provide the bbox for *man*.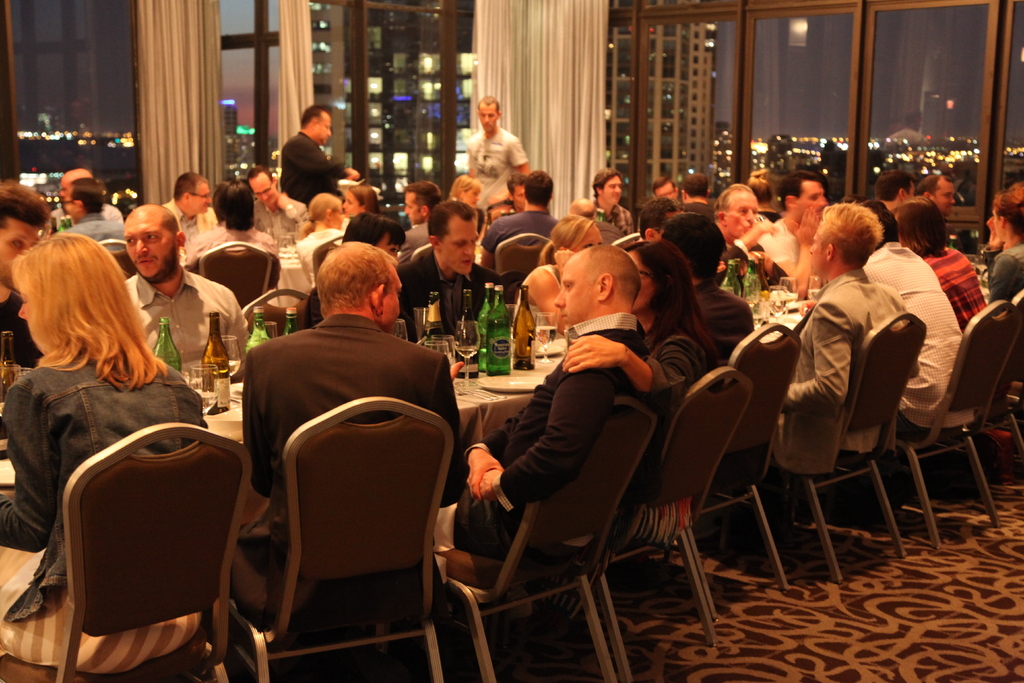
crop(274, 104, 355, 207).
